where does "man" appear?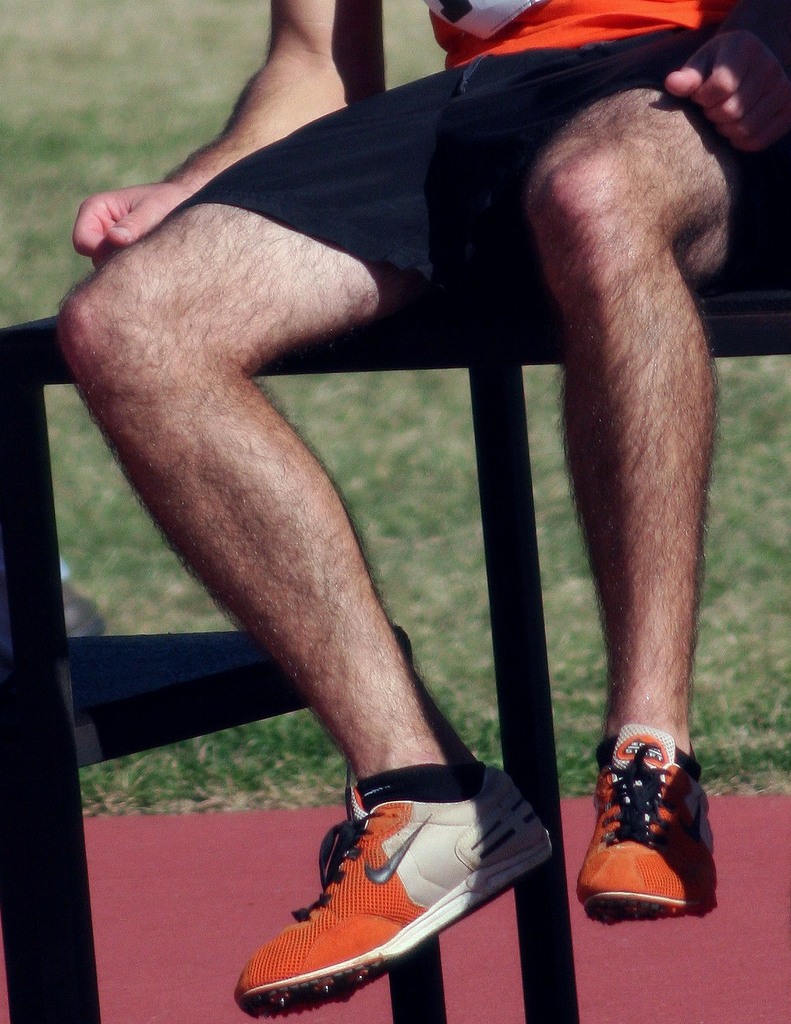
Appears at BBox(18, 0, 705, 1023).
